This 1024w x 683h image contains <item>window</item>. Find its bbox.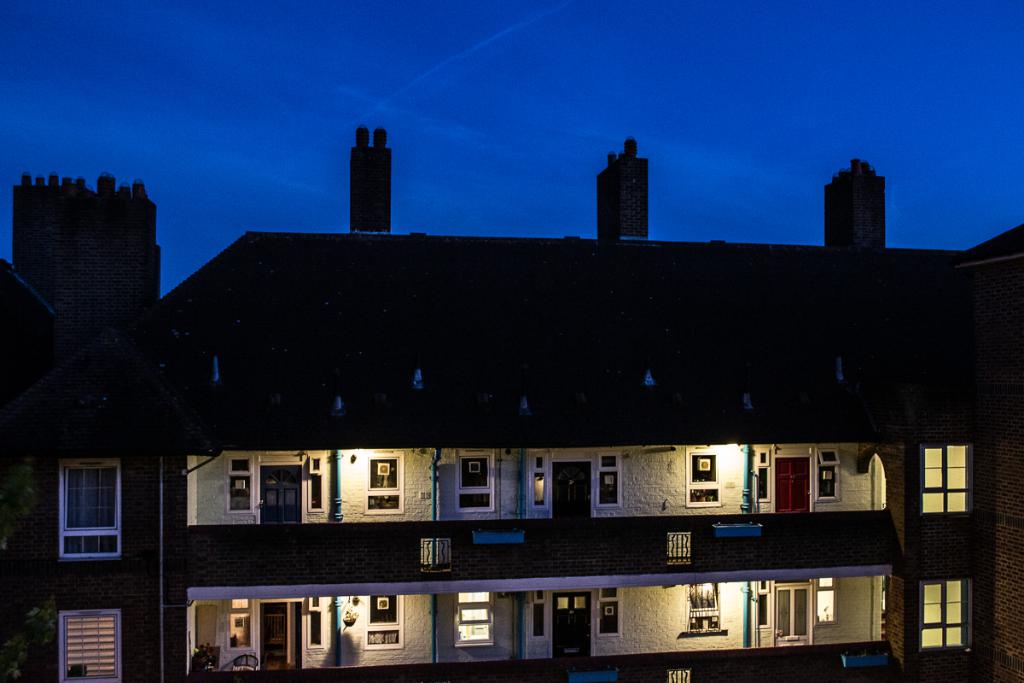
select_region(364, 448, 403, 514).
